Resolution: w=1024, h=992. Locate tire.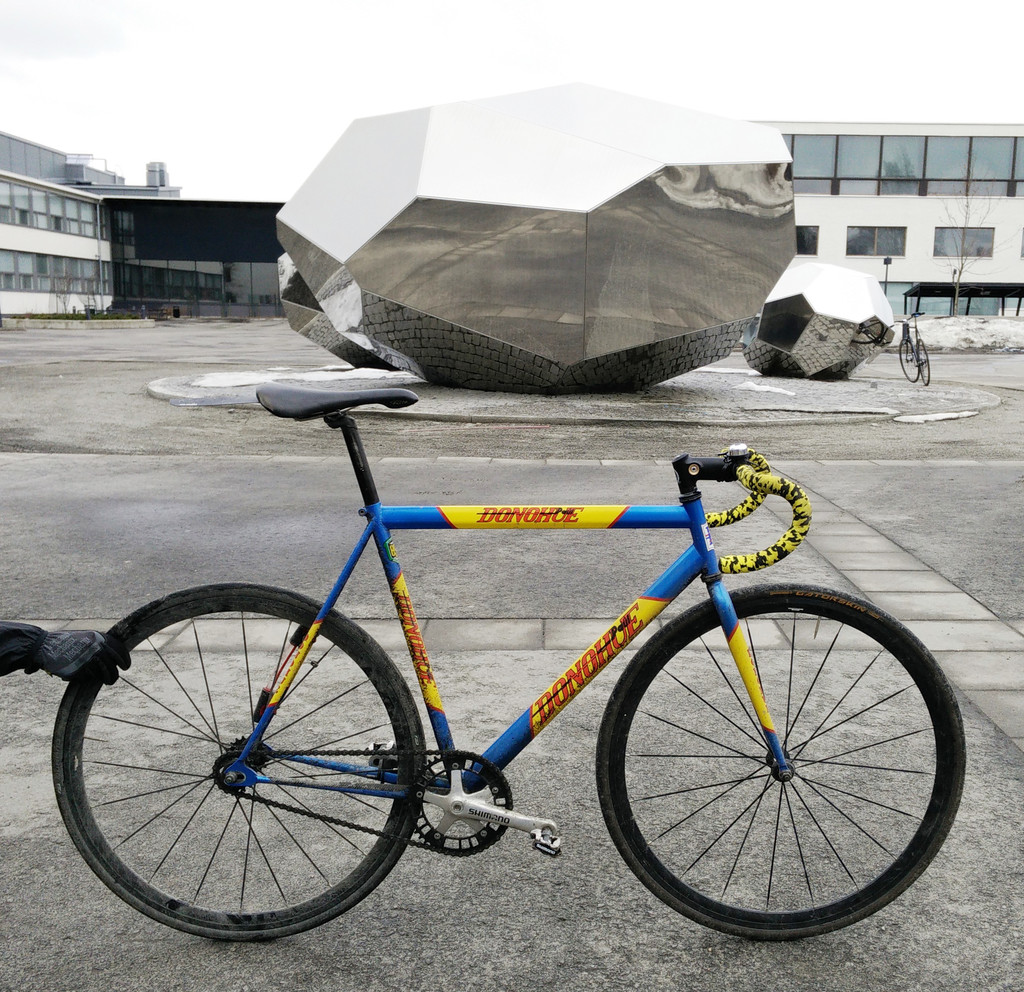
pyautogui.locateOnScreen(598, 582, 967, 942).
